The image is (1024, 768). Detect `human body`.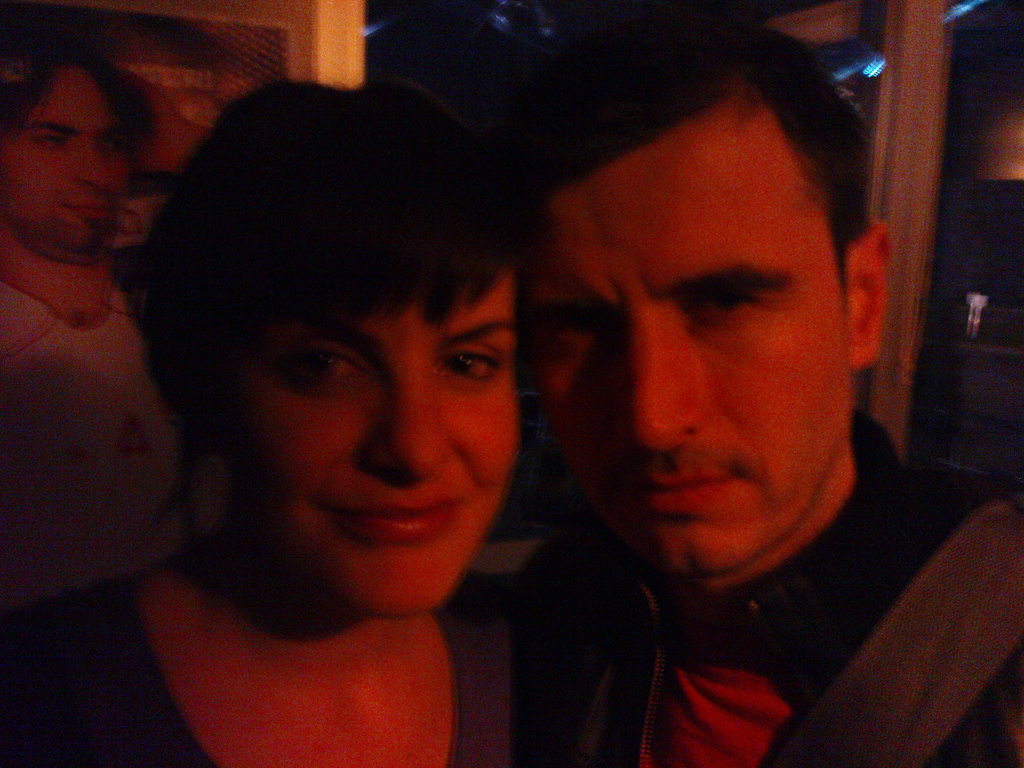
Detection: x1=513 y1=447 x2=1023 y2=767.
